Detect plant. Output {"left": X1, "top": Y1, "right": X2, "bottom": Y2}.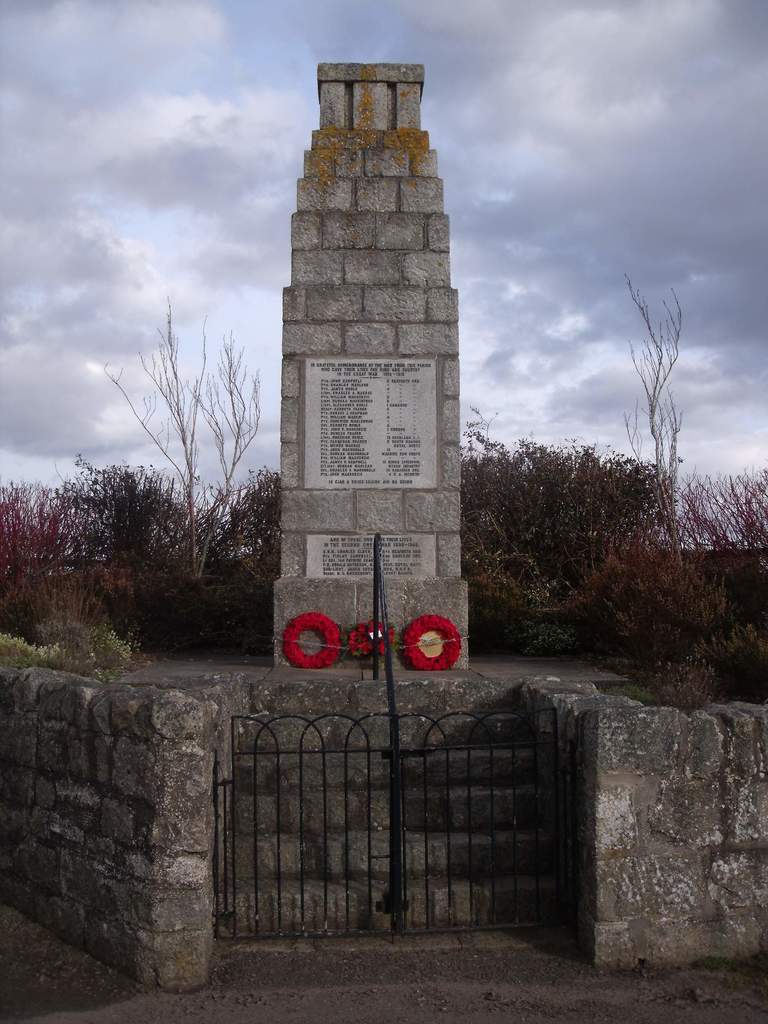
{"left": 343, "top": 616, "right": 396, "bottom": 669}.
